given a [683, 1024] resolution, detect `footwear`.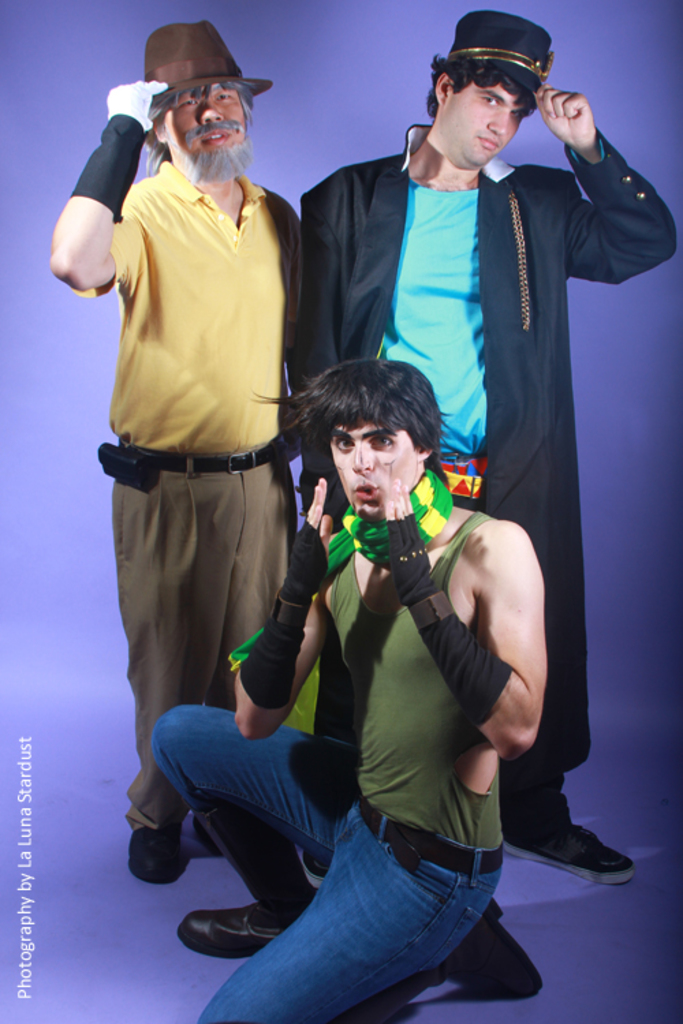
region(128, 827, 180, 885).
